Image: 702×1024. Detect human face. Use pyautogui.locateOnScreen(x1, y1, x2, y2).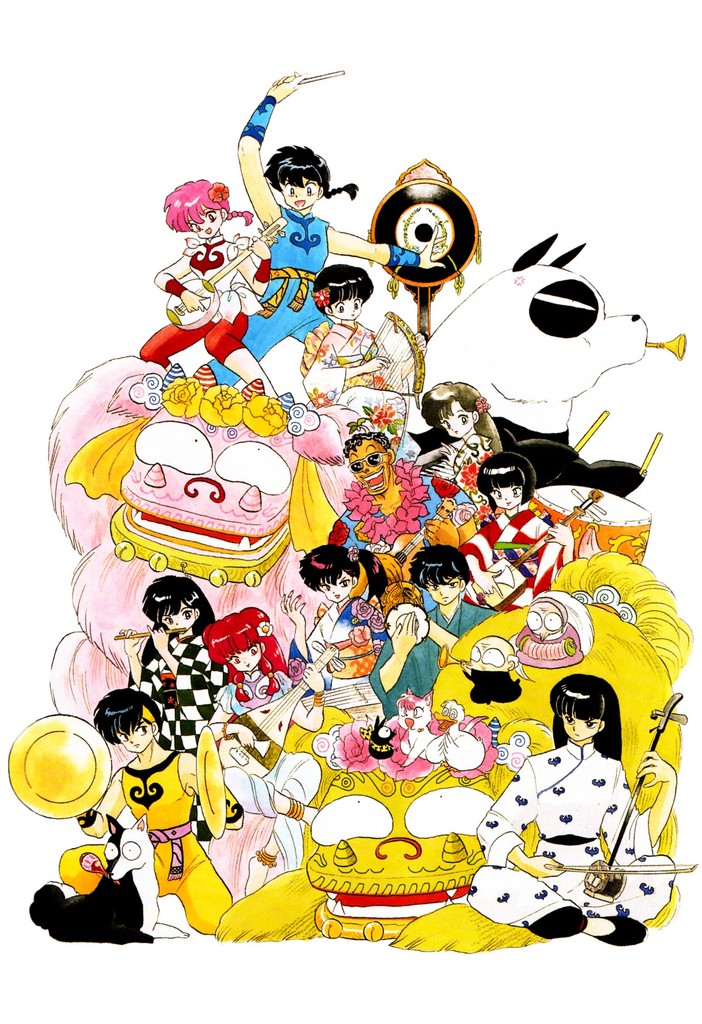
pyautogui.locateOnScreen(283, 180, 326, 216).
